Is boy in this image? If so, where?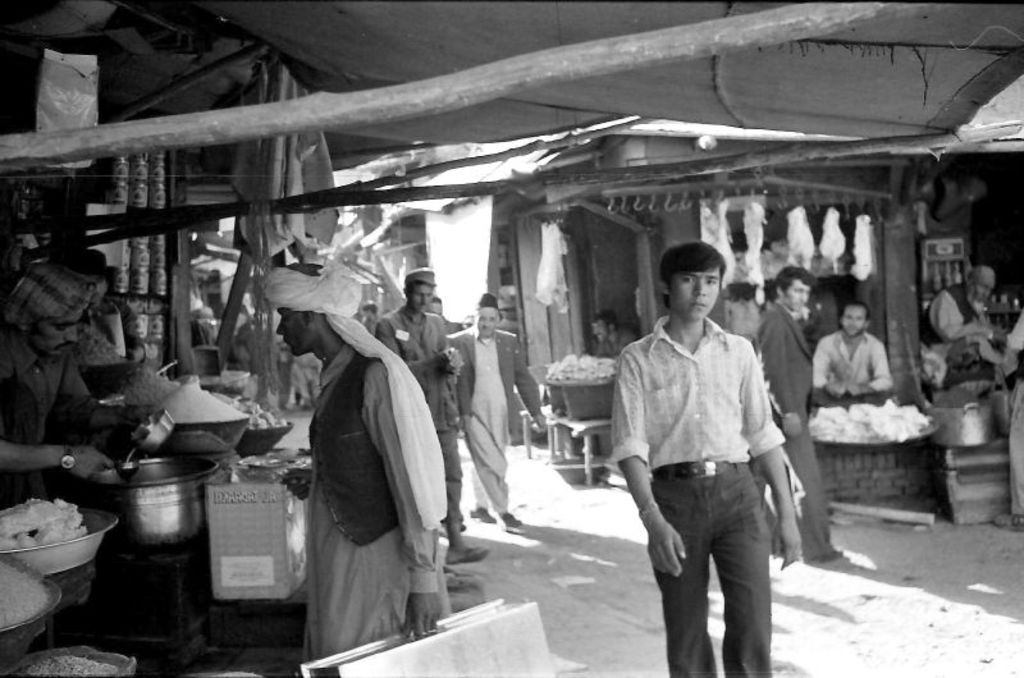
Yes, at 607 240 803 677.
